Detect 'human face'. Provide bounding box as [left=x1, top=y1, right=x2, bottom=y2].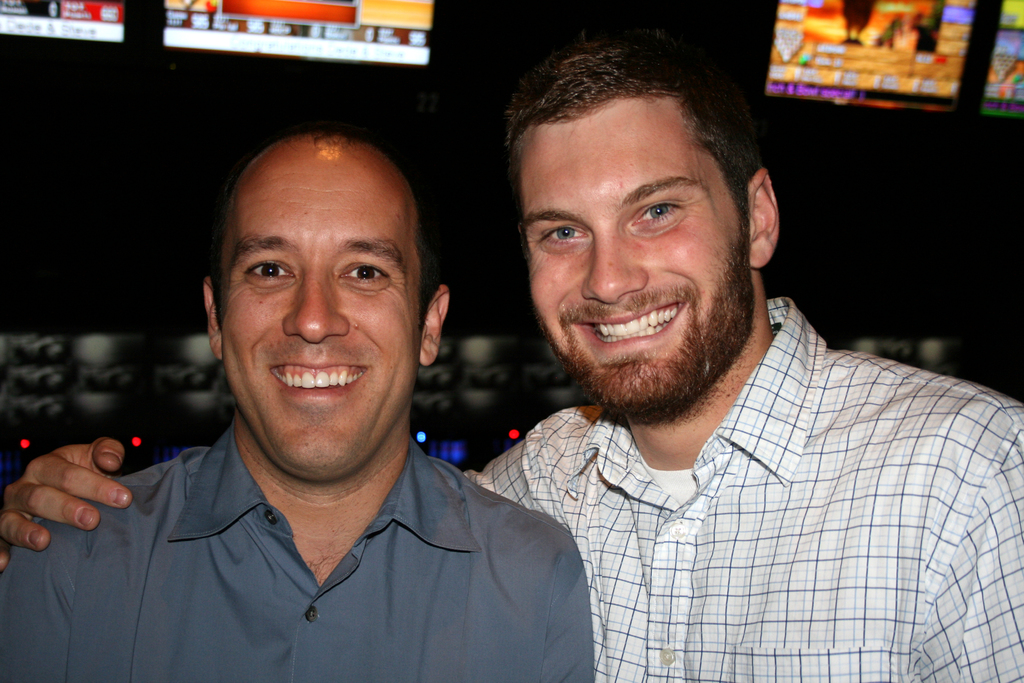
[left=523, top=101, right=758, bottom=411].
